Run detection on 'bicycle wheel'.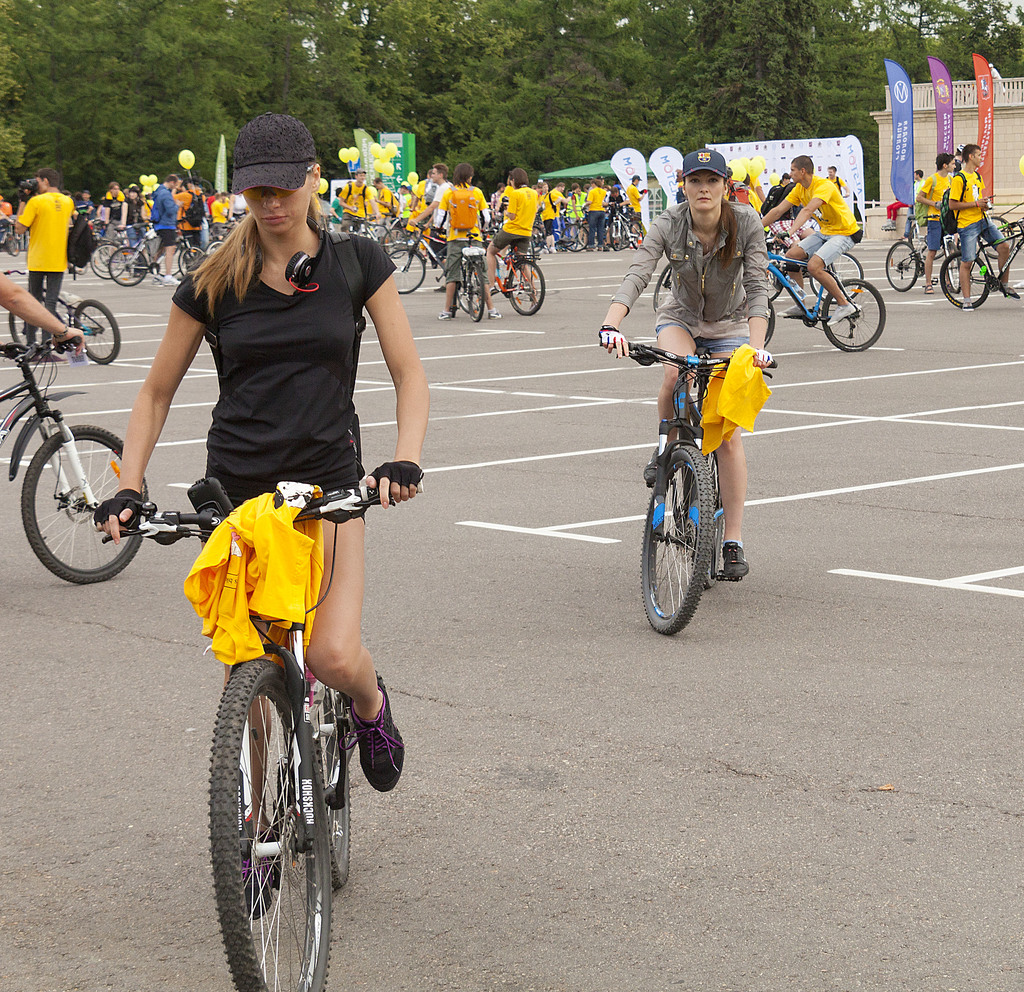
Result: [left=701, top=453, right=726, bottom=589].
